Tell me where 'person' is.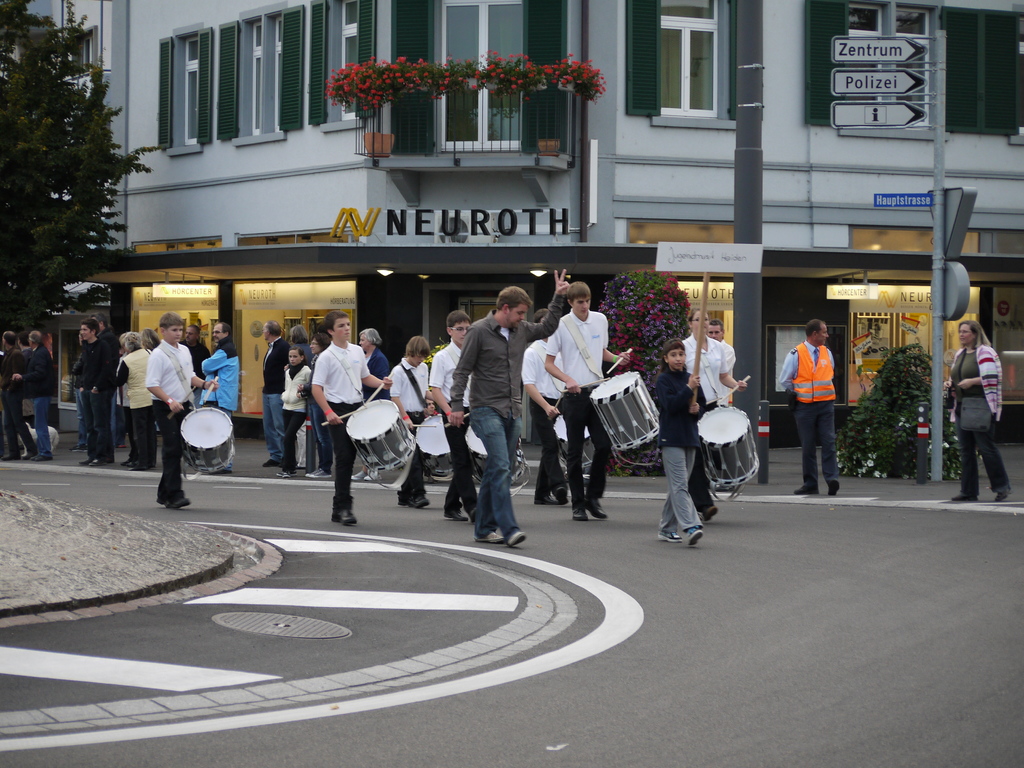
'person' is at locate(428, 309, 473, 526).
